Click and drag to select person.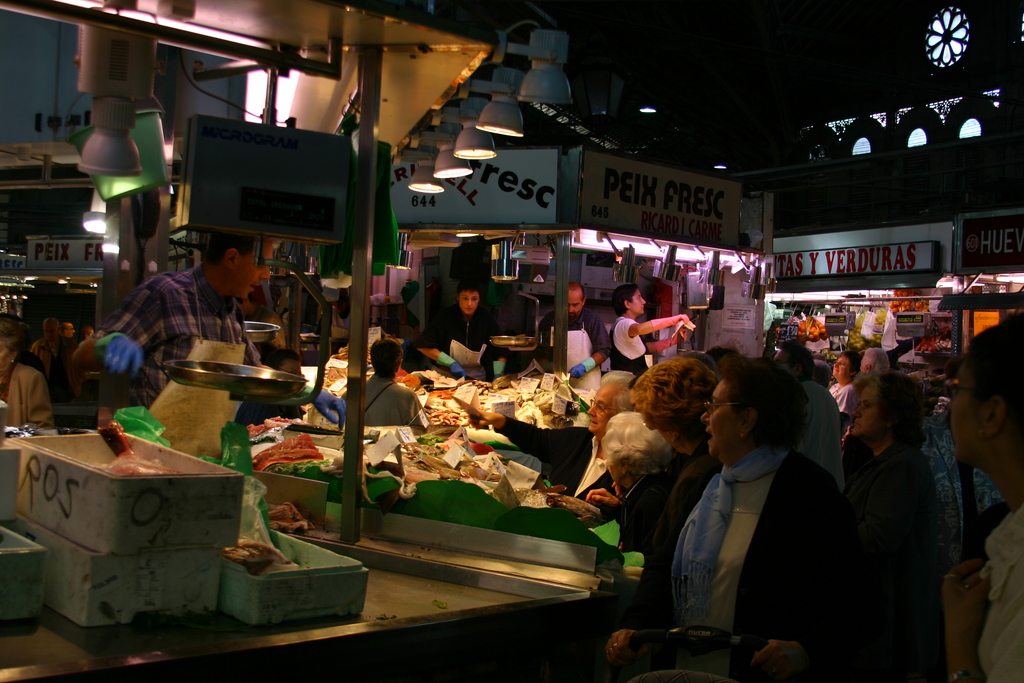
Selection: [left=948, top=304, right=1023, bottom=682].
